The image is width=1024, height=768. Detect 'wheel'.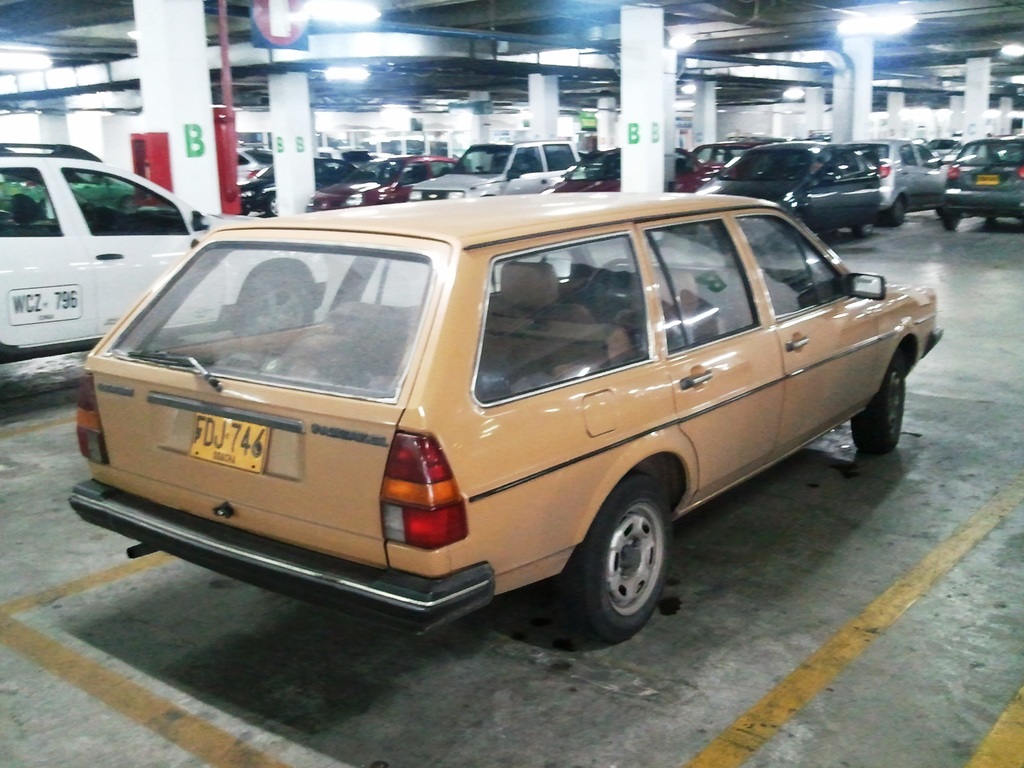
Detection: 849,353,905,454.
